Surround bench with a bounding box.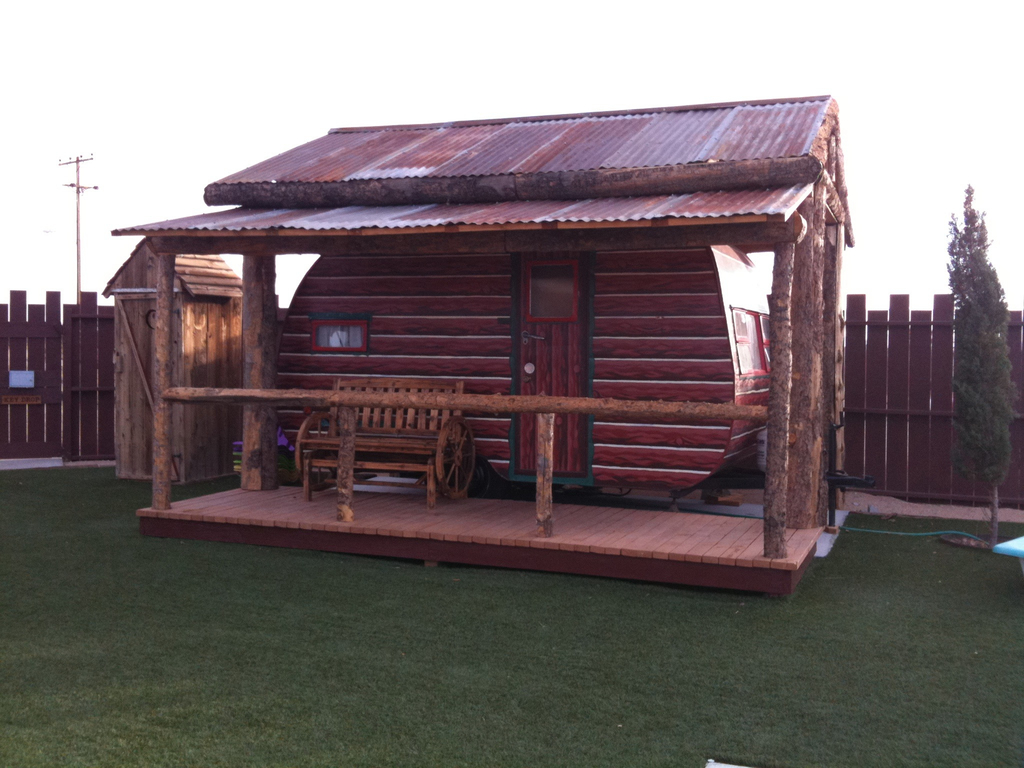
box=[126, 204, 821, 553].
